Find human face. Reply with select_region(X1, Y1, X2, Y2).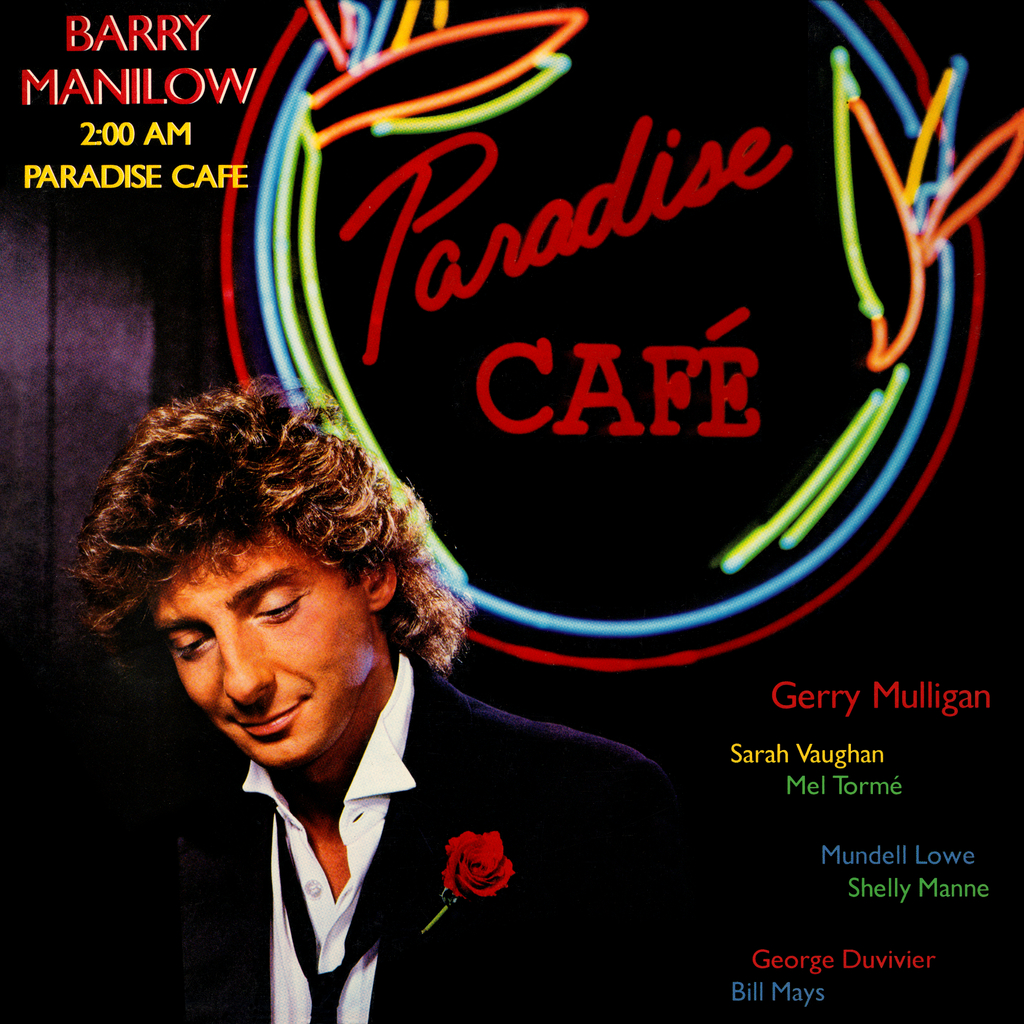
select_region(150, 514, 374, 774).
